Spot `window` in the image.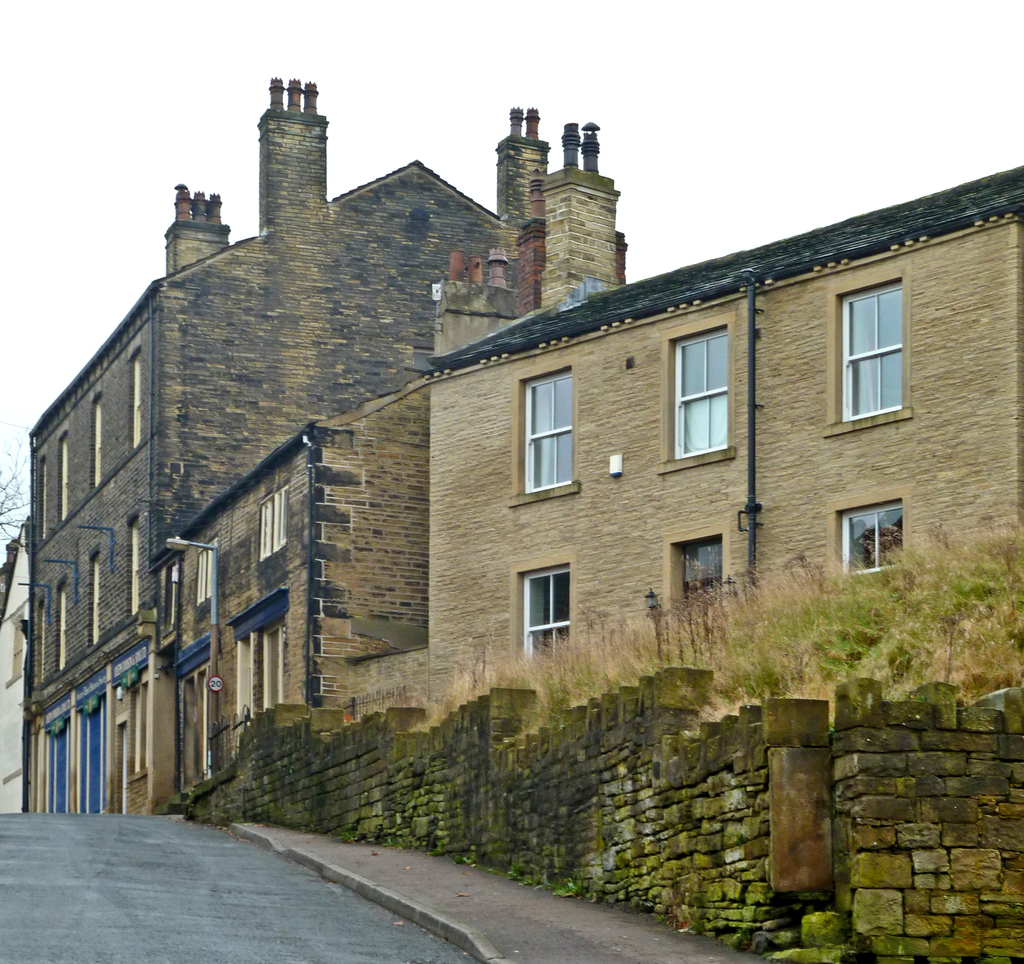
`window` found at [663, 321, 726, 464].
